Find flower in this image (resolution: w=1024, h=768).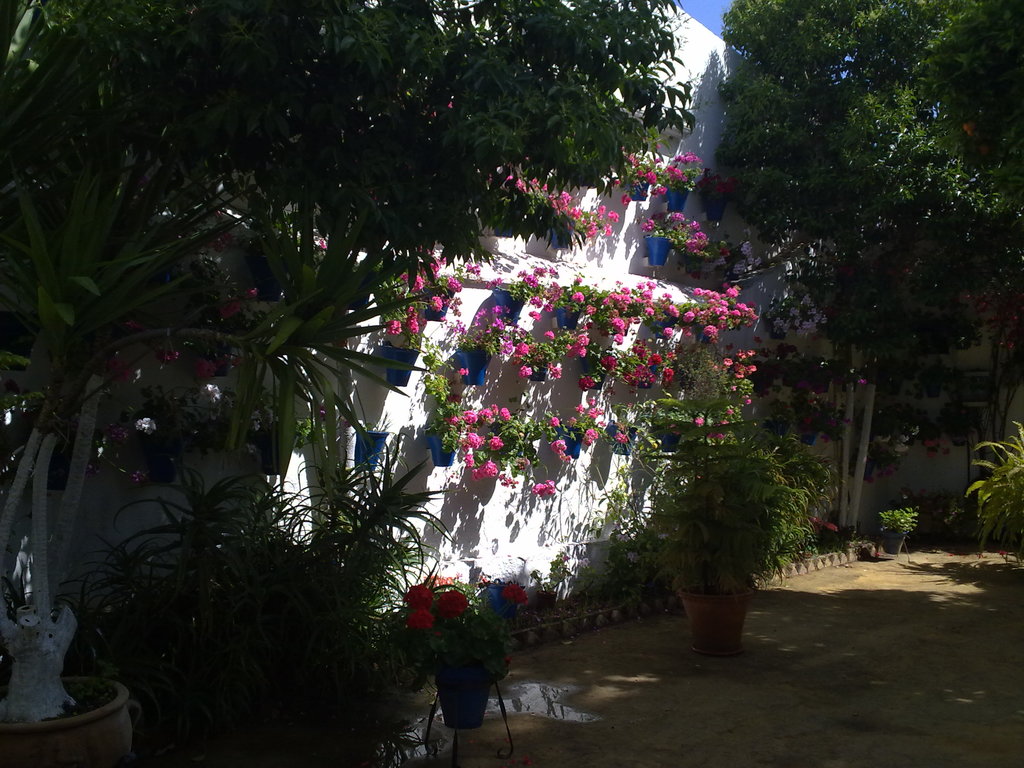
pyautogui.locateOnScreen(943, 447, 950, 456).
